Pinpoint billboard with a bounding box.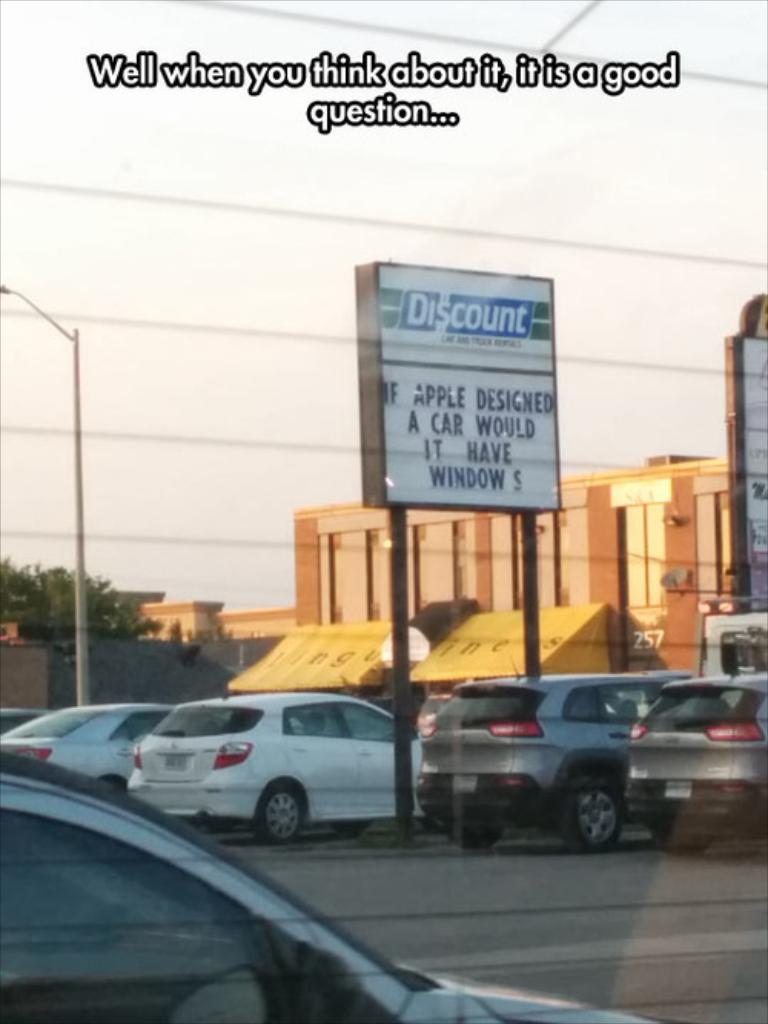
[x1=393, y1=270, x2=564, y2=505].
